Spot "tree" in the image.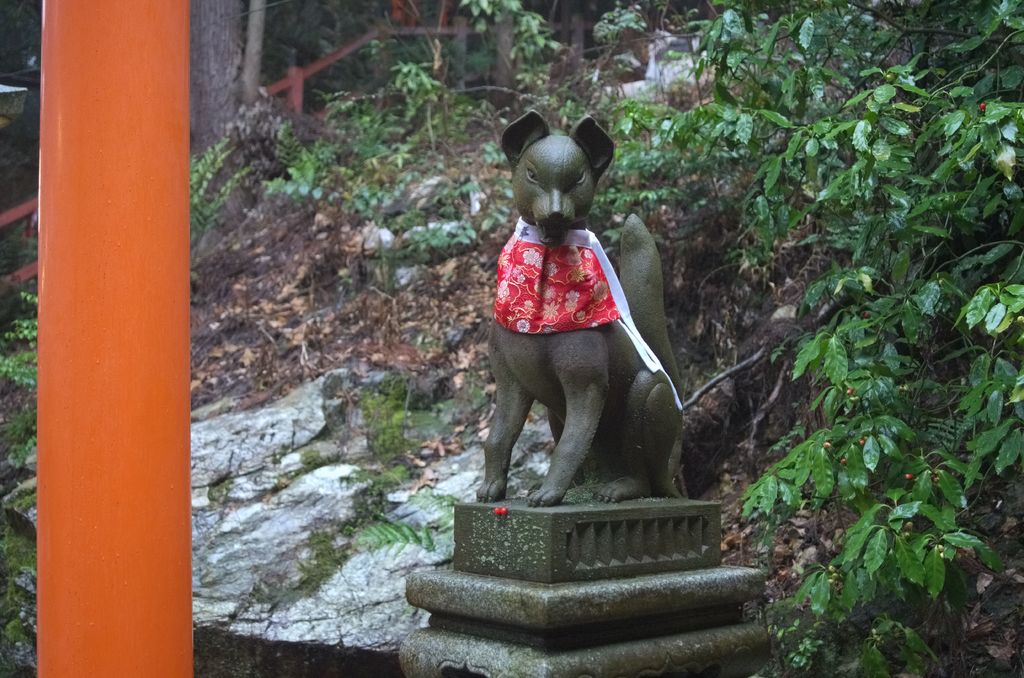
"tree" found at crop(632, 0, 1023, 666).
